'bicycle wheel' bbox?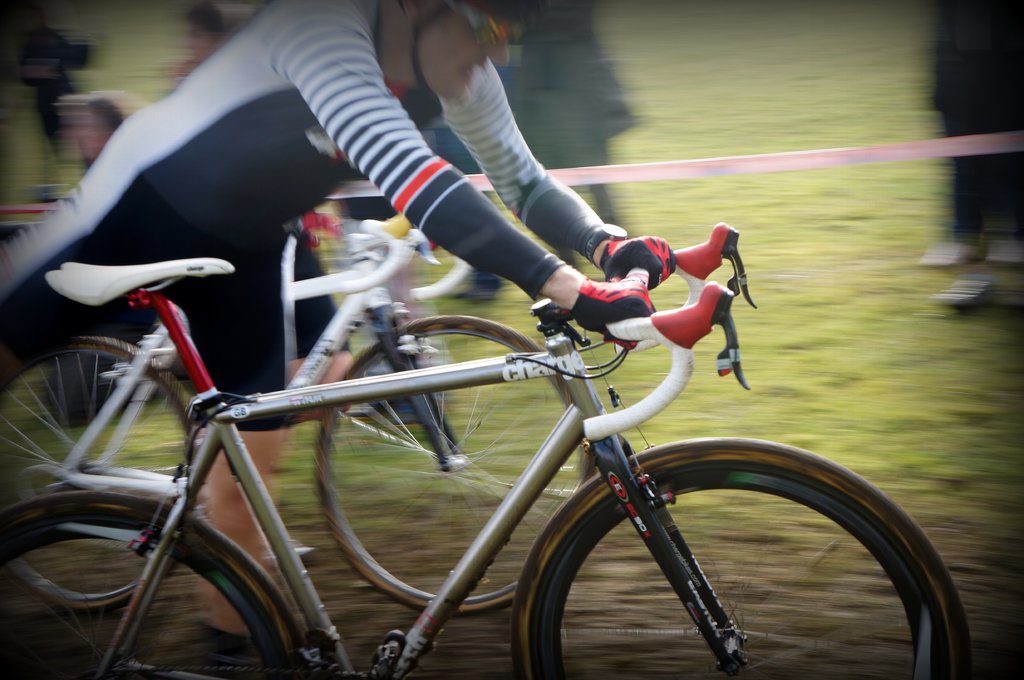
region(0, 337, 200, 613)
